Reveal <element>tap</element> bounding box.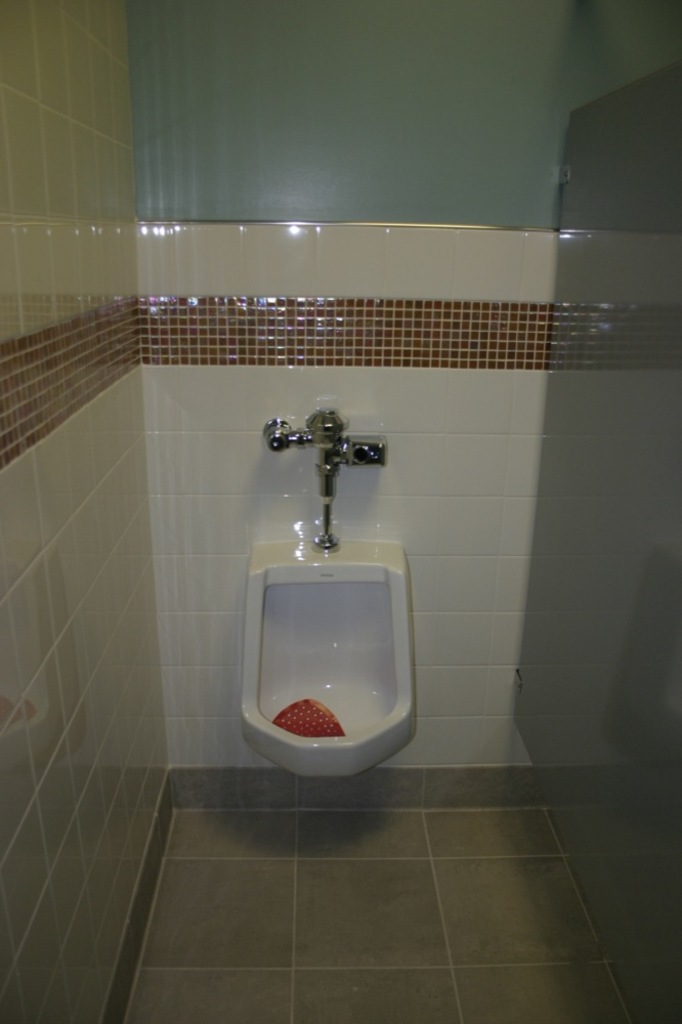
Revealed: crop(310, 412, 341, 456).
